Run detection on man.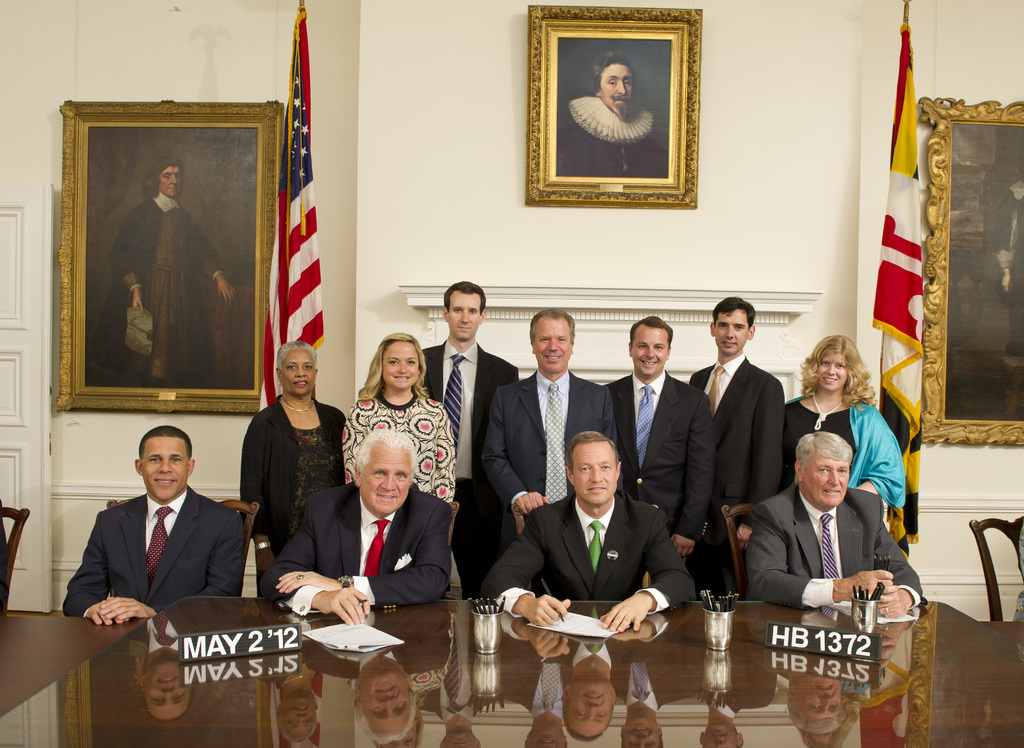
Result: (988, 175, 1023, 377).
